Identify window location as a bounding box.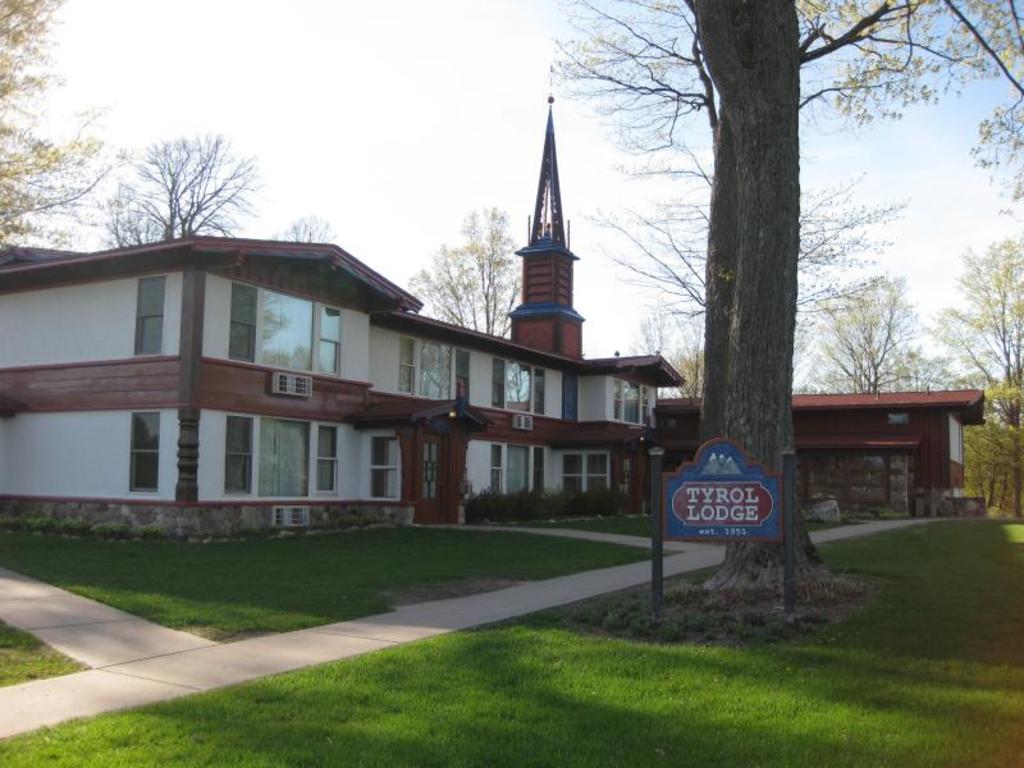
left=605, top=378, right=657, bottom=434.
